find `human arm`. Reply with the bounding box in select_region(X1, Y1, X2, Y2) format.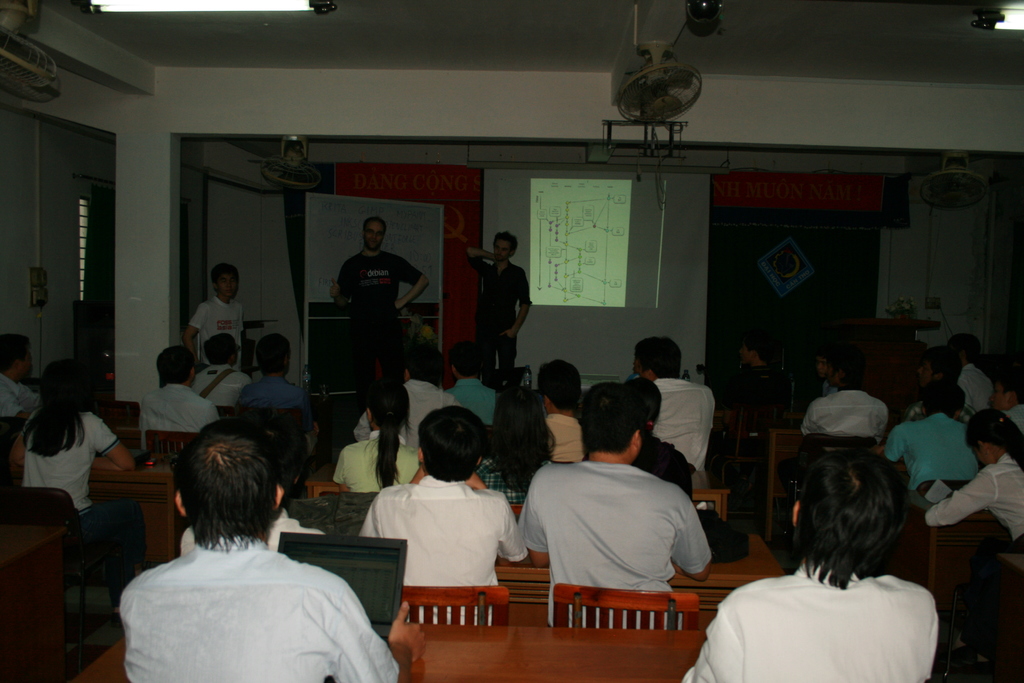
select_region(405, 462, 435, 485).
